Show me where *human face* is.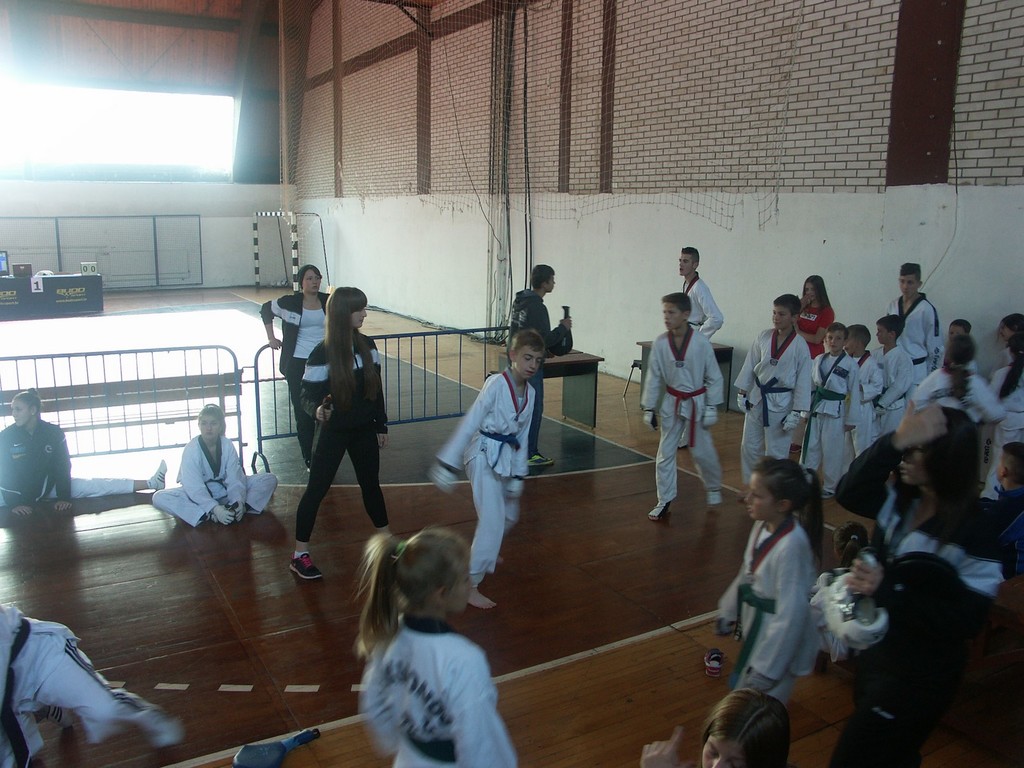
*human face* is at [829, 331, 842, 352].
